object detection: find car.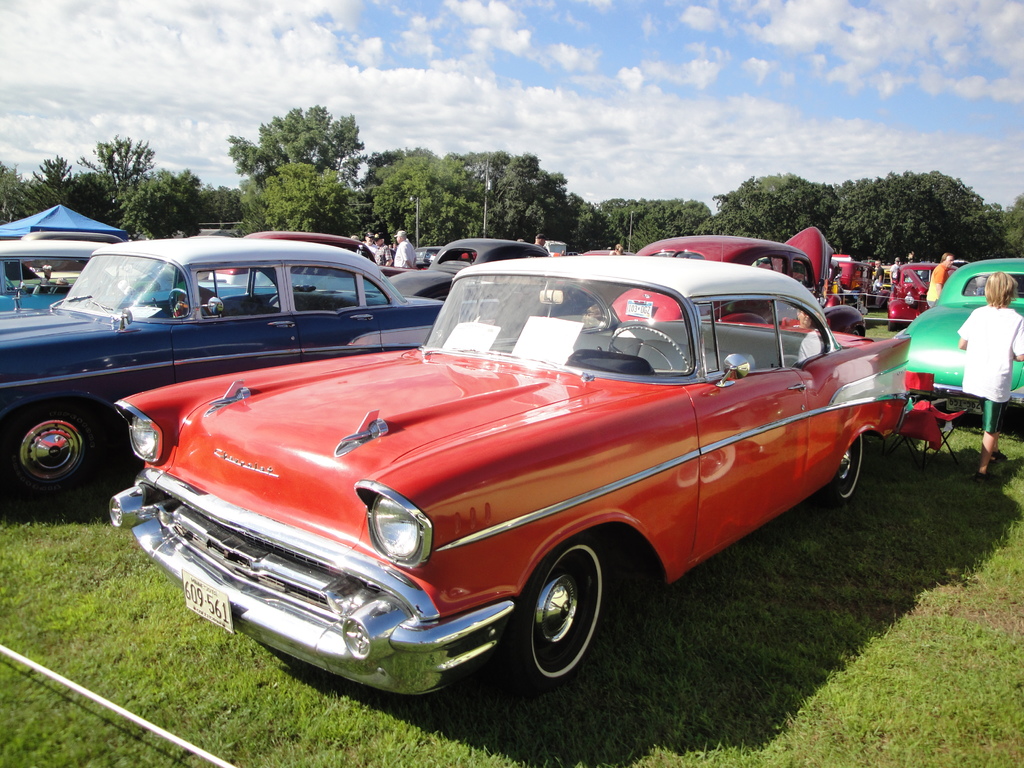
<bbox>213, 228, 409, 276</bbox>.
